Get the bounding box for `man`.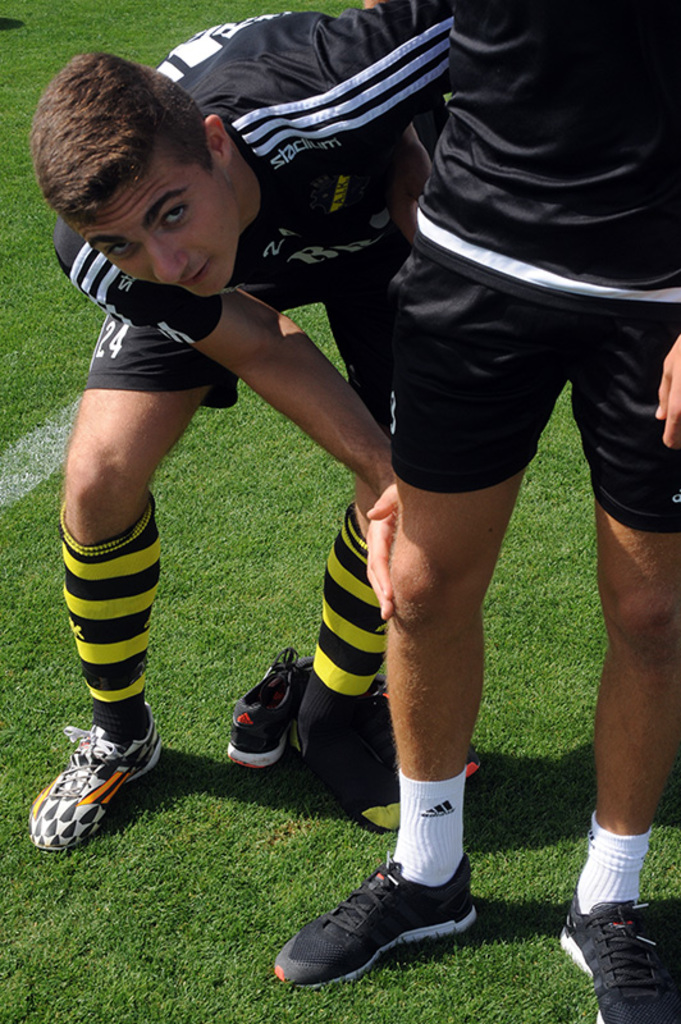
19/0/461/847.
